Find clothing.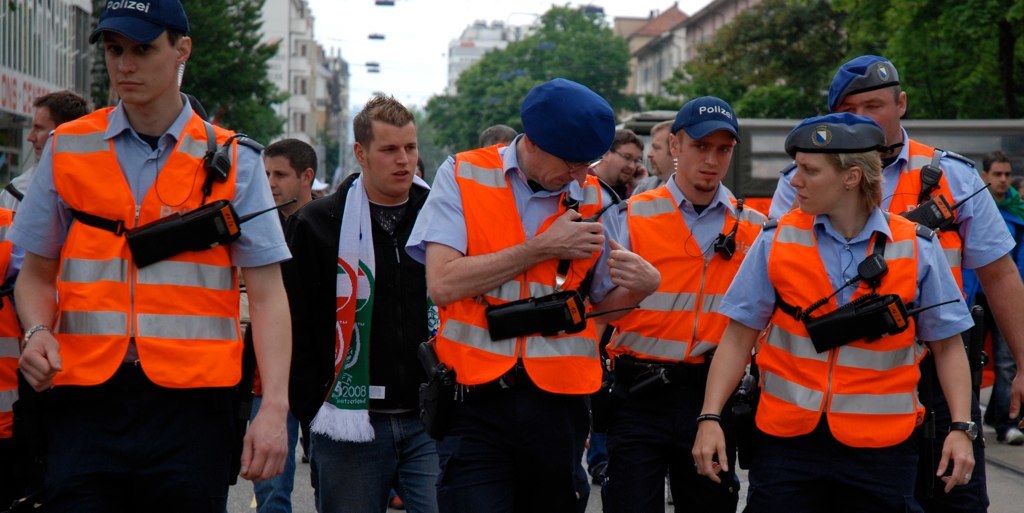
l=598, t=175, r=775, b=511.
